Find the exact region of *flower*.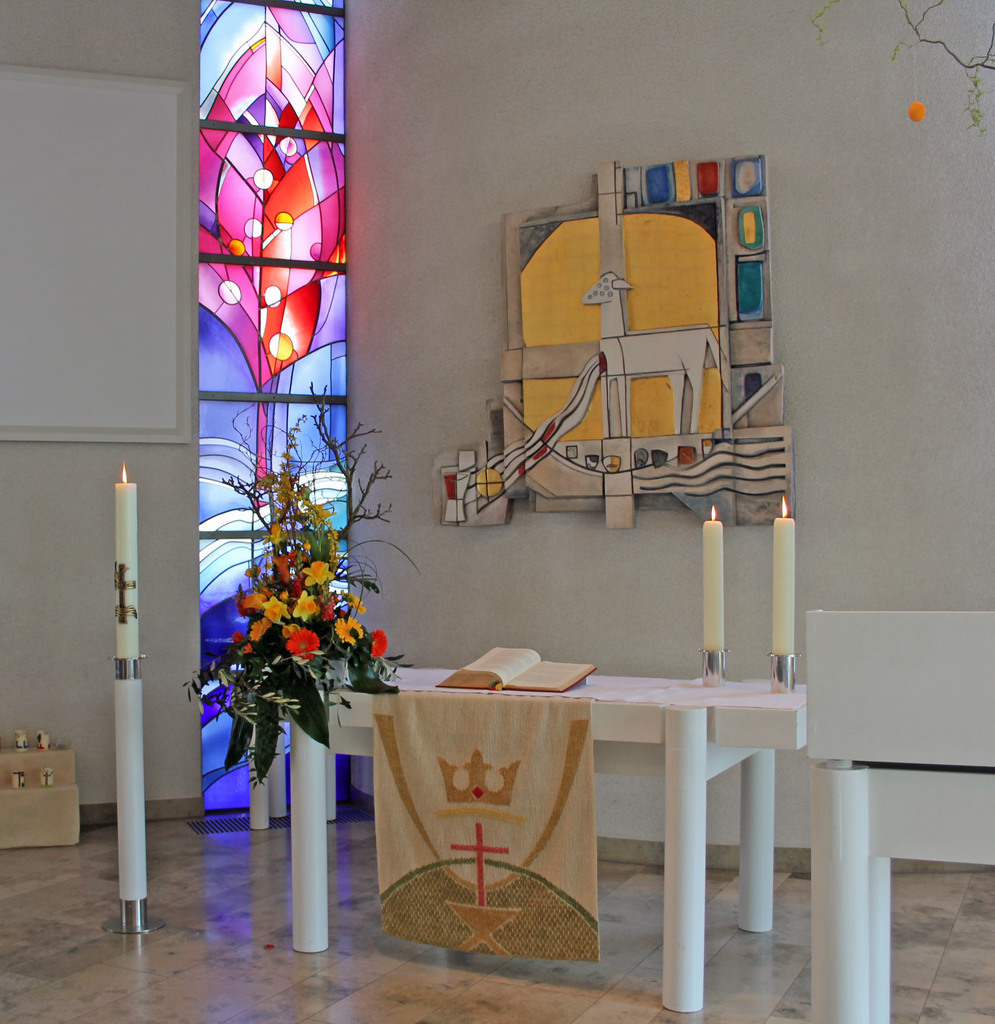
Exact region: 332 612 364 648.
